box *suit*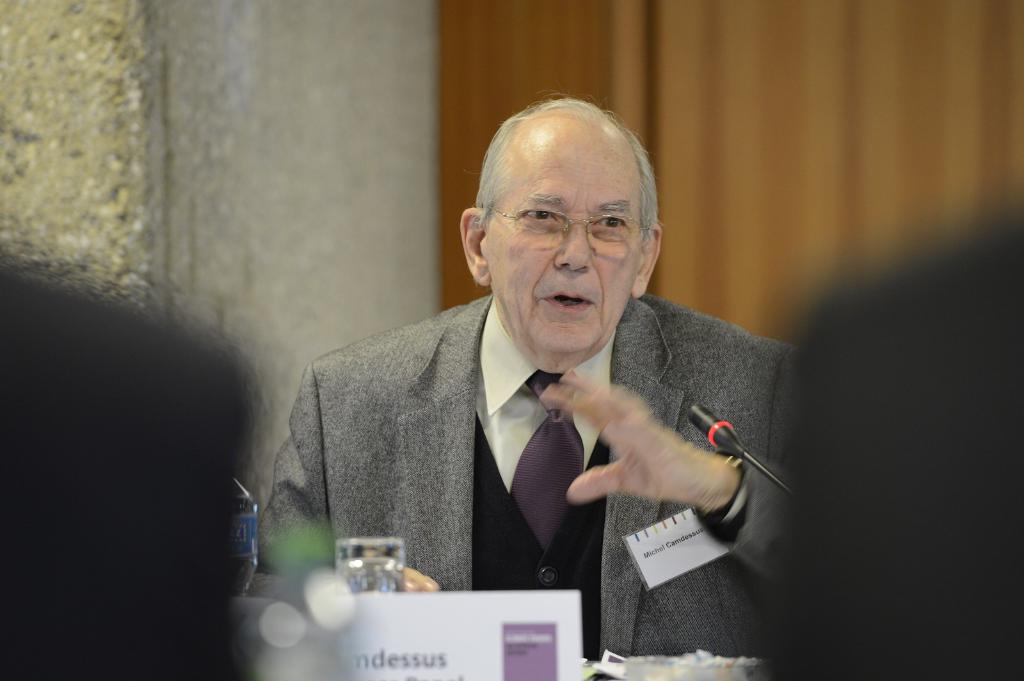
245 232 781 604
